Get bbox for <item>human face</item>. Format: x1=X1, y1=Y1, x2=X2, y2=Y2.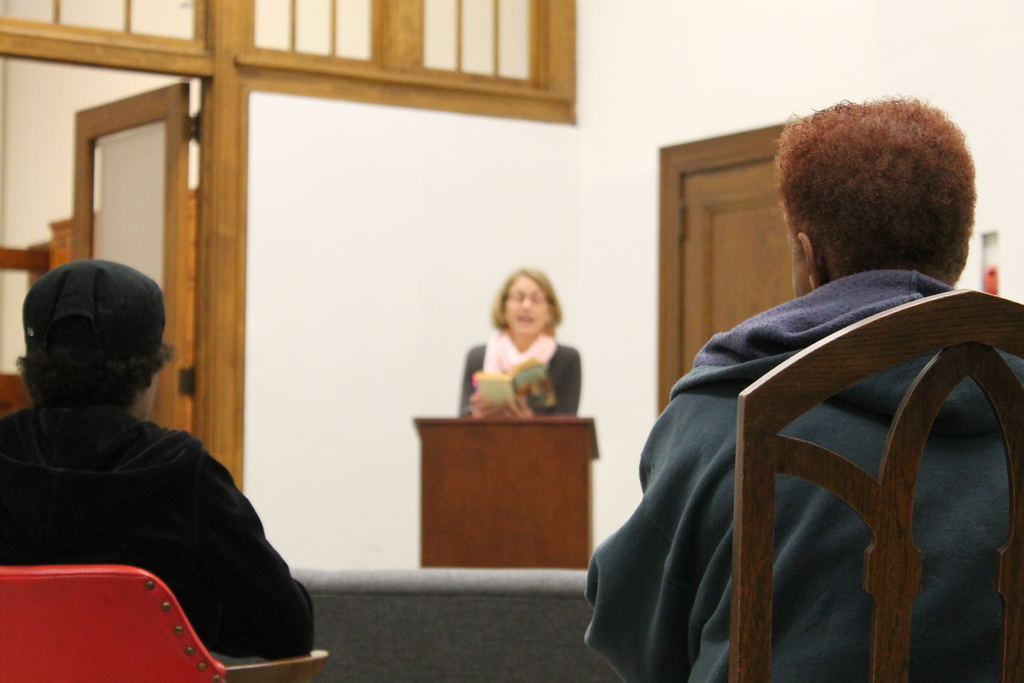
x1=507, y1=274, x2=554, y2=336.
